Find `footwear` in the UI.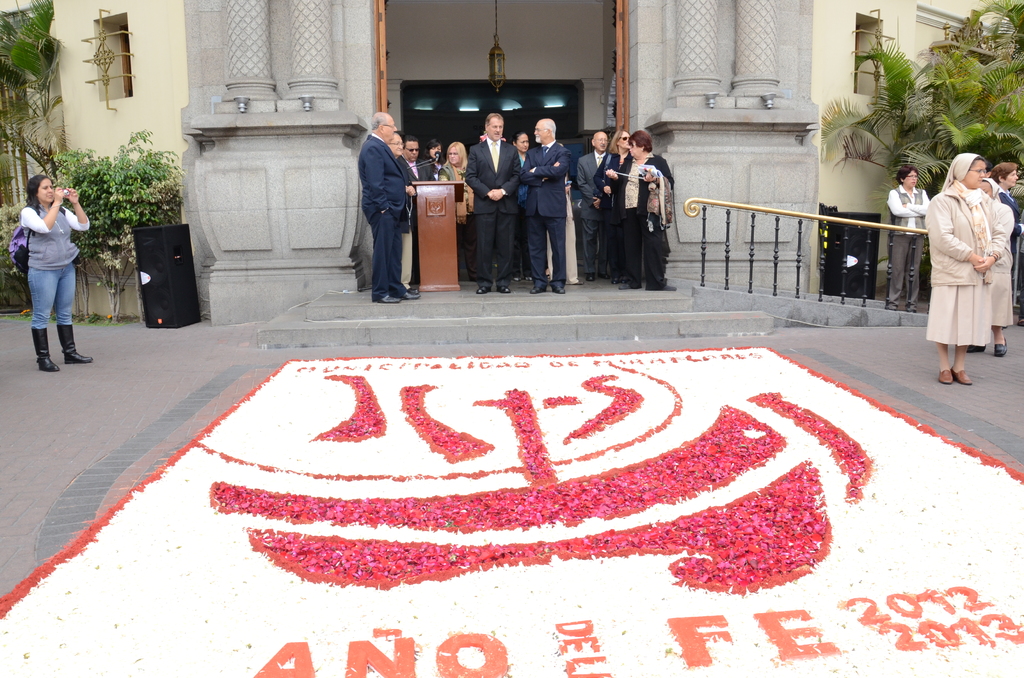
UI element at pyautogui.locateOnScreen(622, 284, 626, 289).
